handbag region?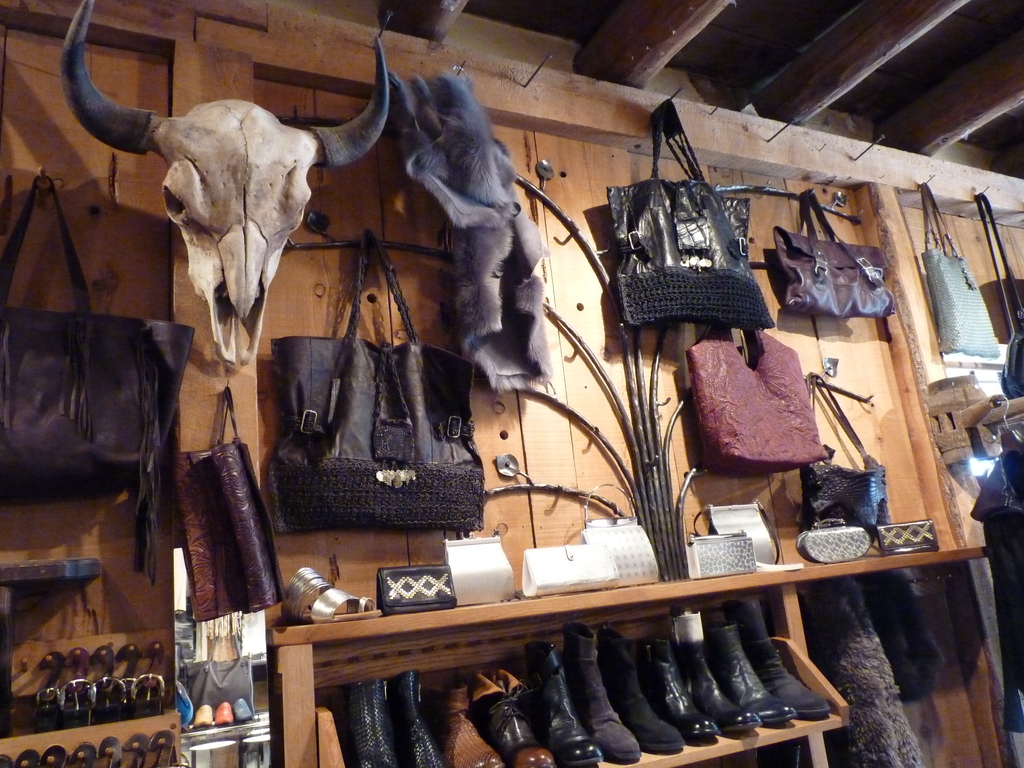
Rect(684, 324, 829, 476)
